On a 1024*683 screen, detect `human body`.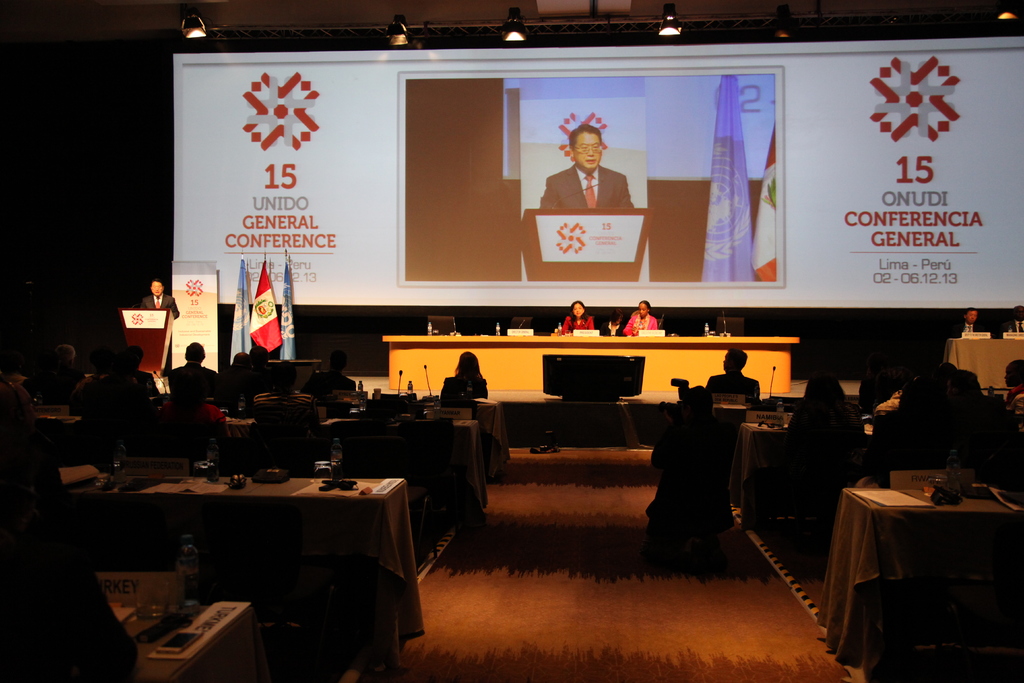
{"left": 251, "top": 354, "right": 269, "bottom": 388}.
